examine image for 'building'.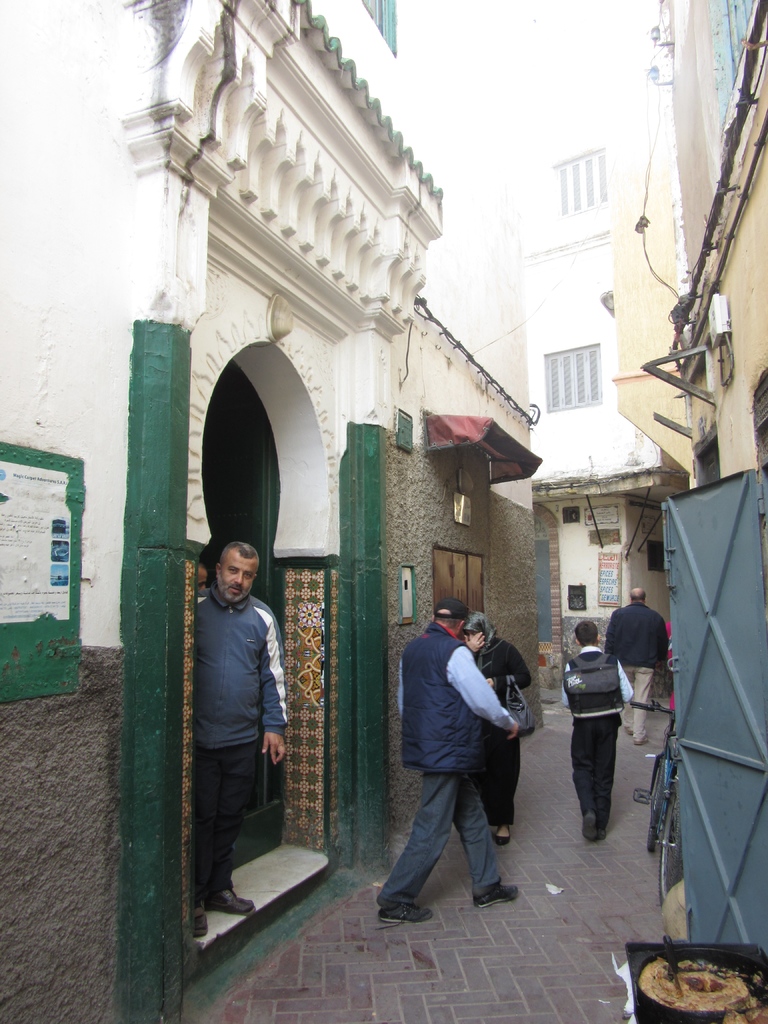
Examination result: (x1=513, y1=0, x2=667, y2=701).
